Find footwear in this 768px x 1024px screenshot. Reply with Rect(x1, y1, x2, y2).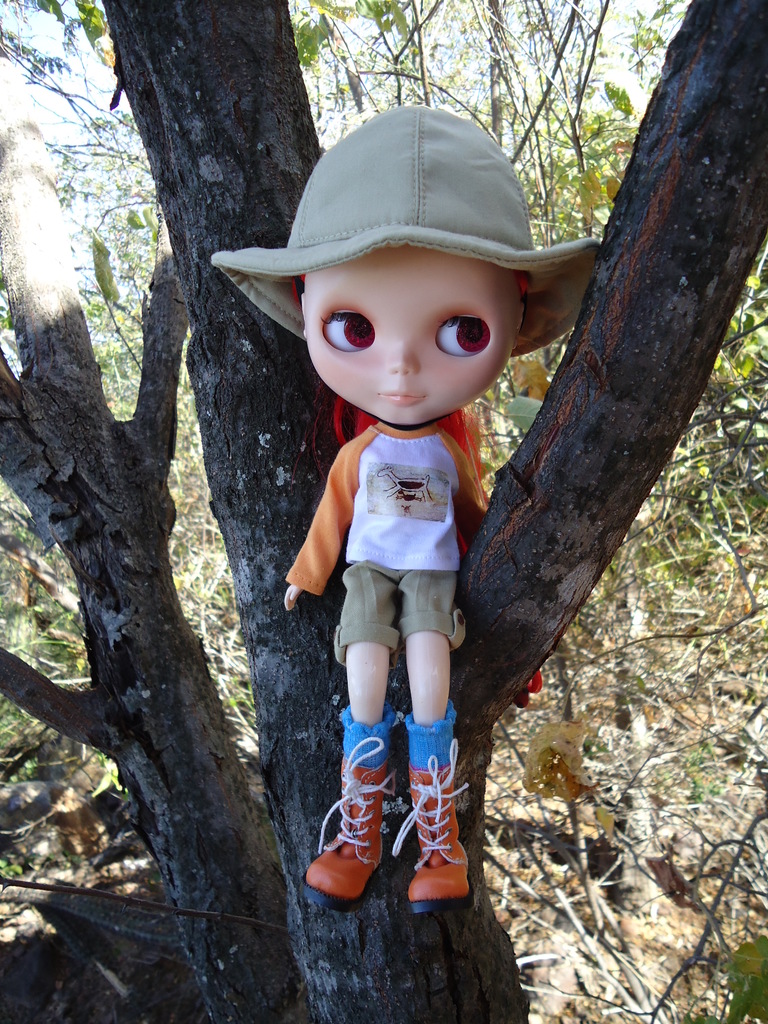
Rect(387, 730, 475, 919).
